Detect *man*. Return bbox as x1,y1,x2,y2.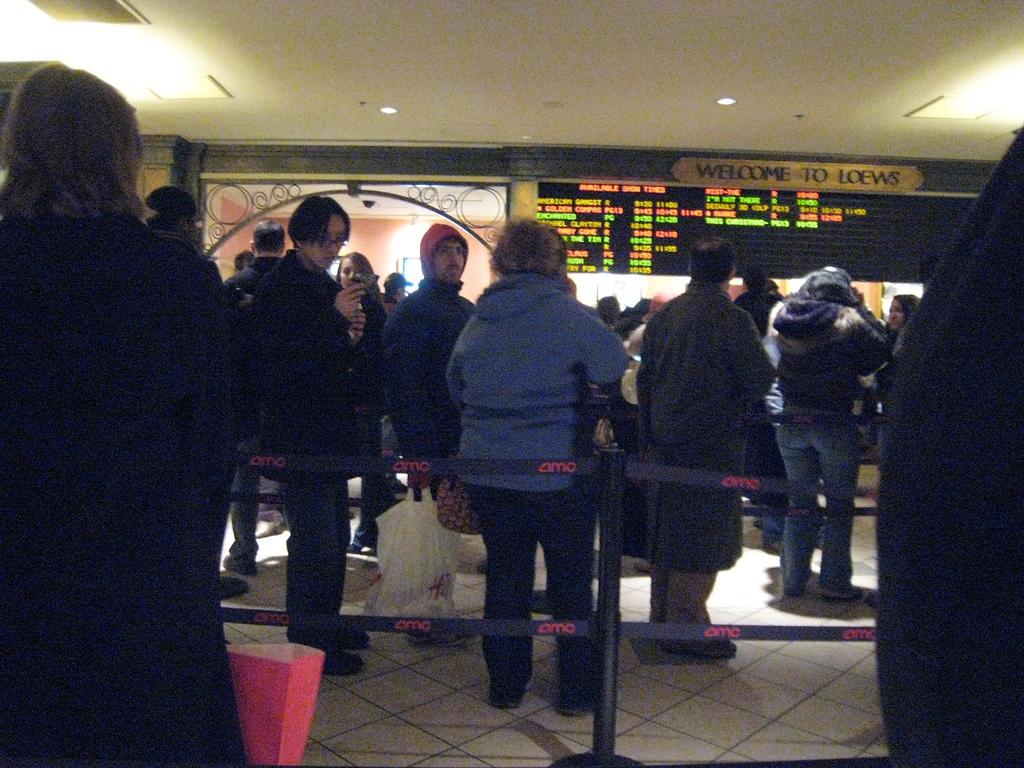
737,268,778,349.
